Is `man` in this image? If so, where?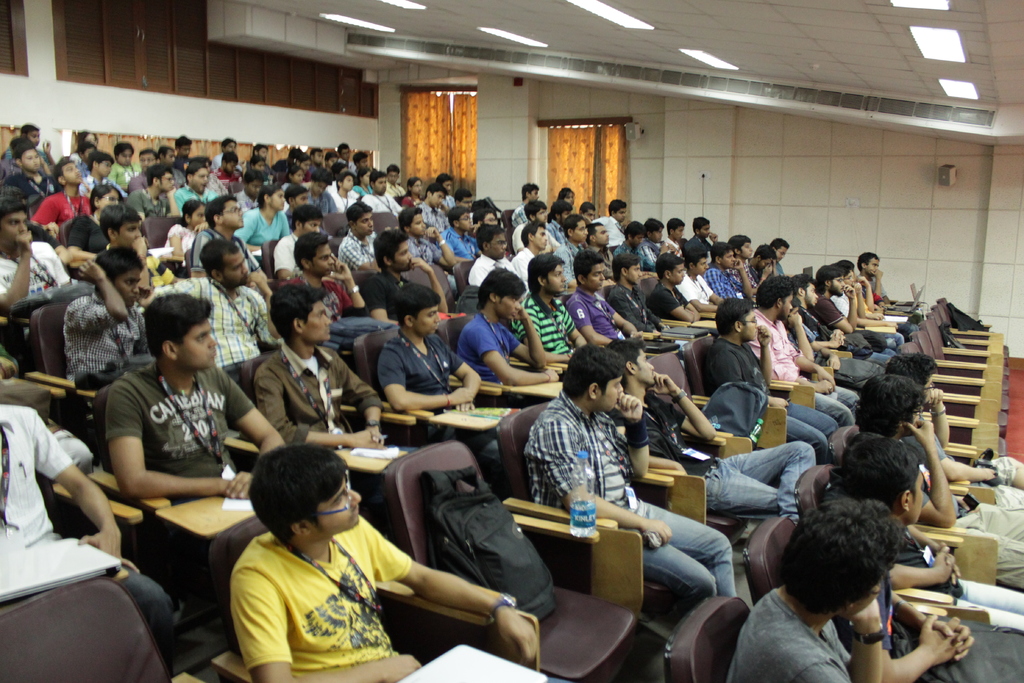
Yes, at select_region(685, 217, 723, 258).
